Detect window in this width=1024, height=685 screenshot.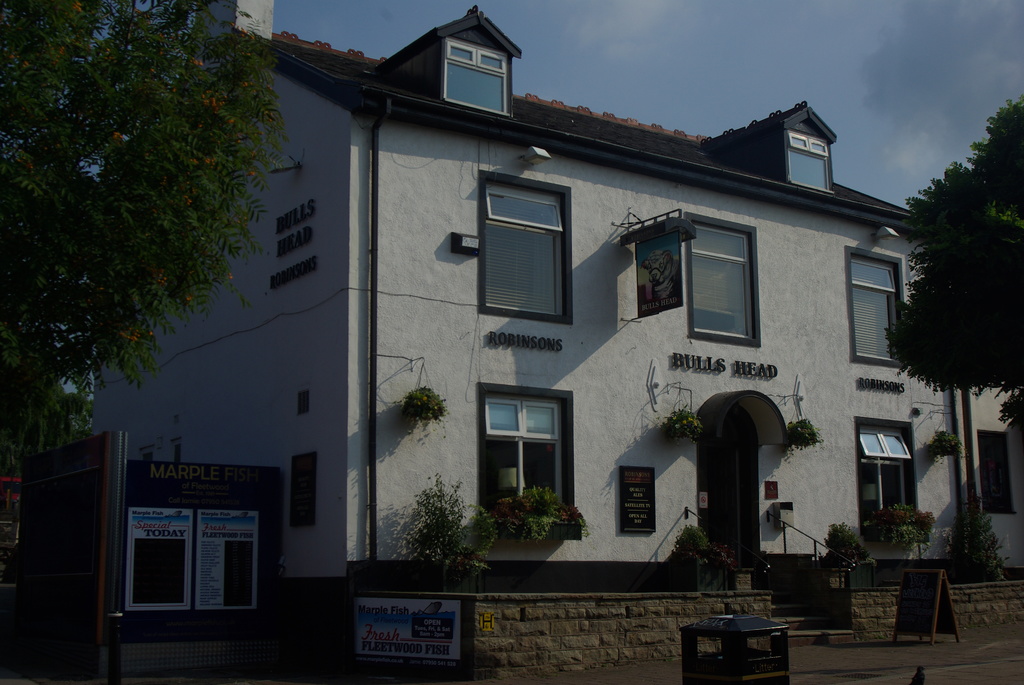
Detection: (left=853, top=409, right=923, bottom=538).
